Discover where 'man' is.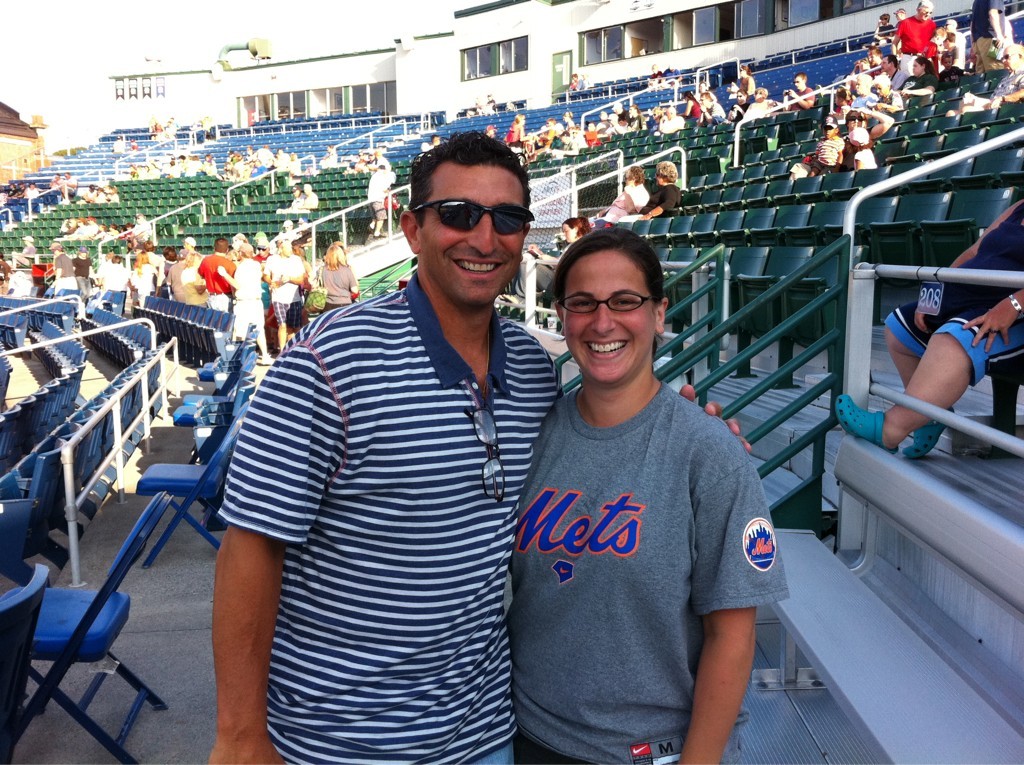
Discovered at 591 162 646 224.
